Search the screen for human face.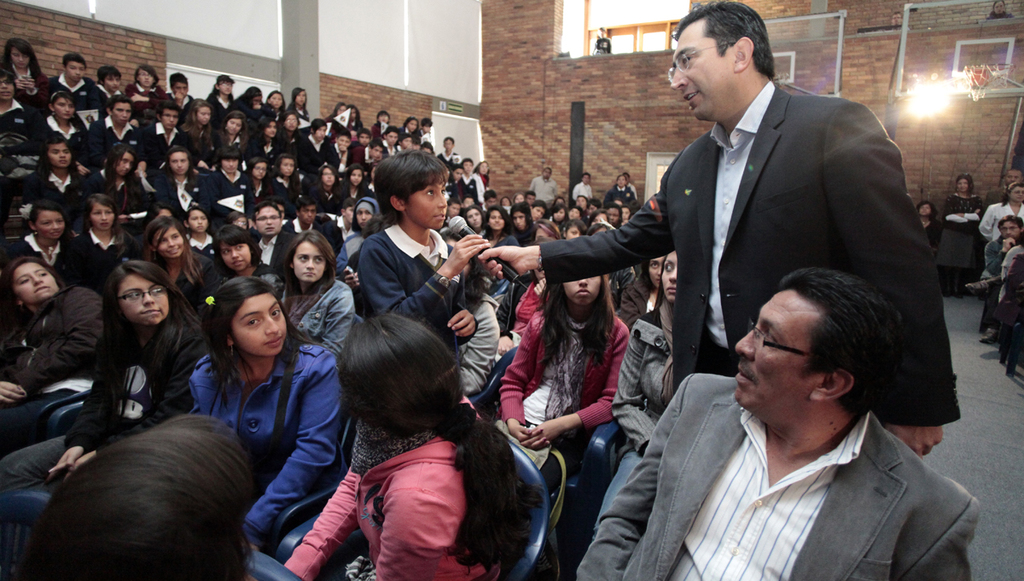
Found at 1011 182 1023 202.
